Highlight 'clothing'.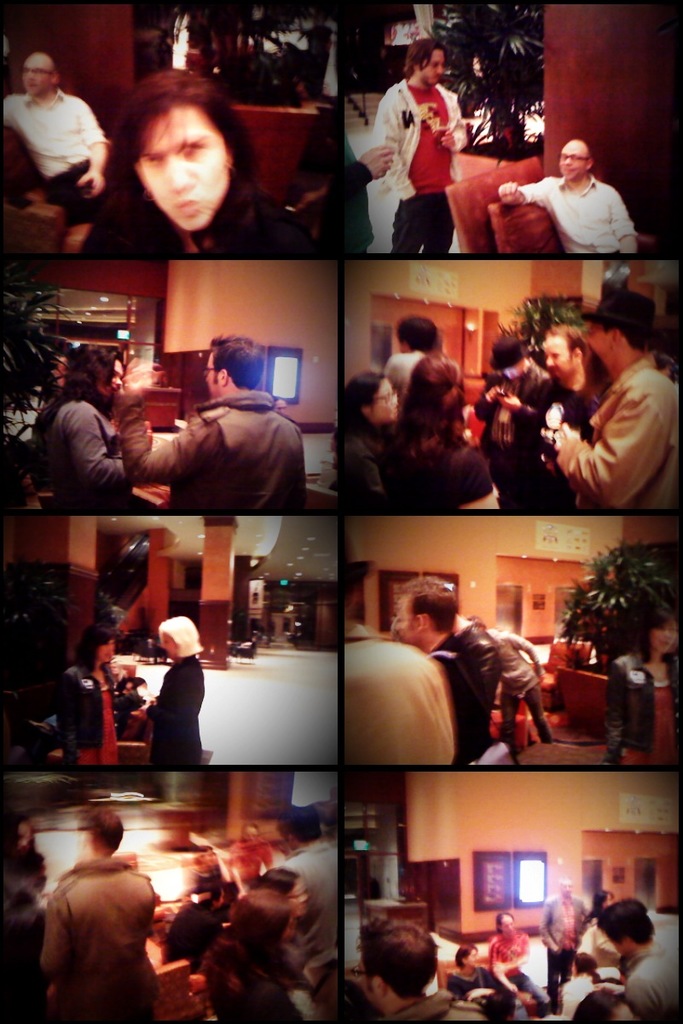
Highlighted region: left=389, top=991, right=459, bottom=1023.
